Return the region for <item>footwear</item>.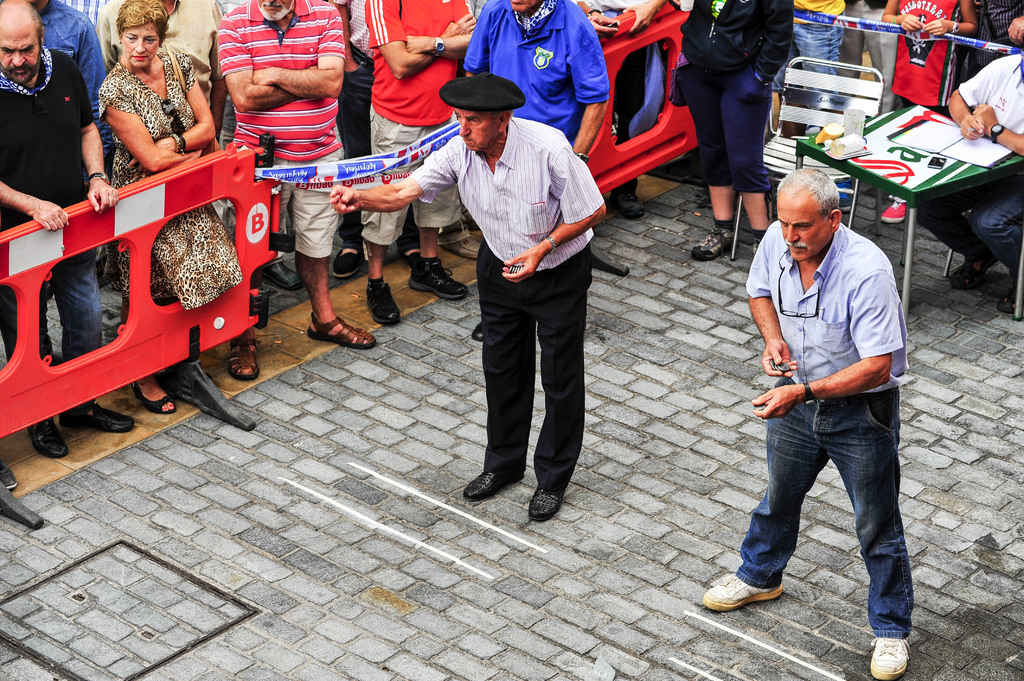
(948,252,999,285).
